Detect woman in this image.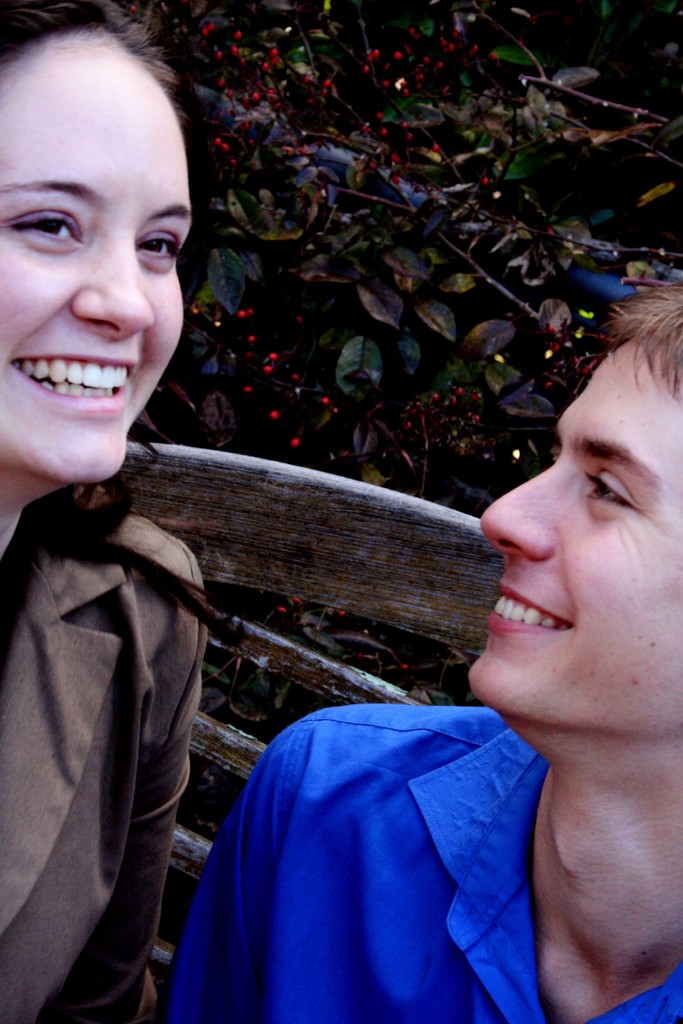
Detection: [left=0, top=0, right=215, bottom=1022].
